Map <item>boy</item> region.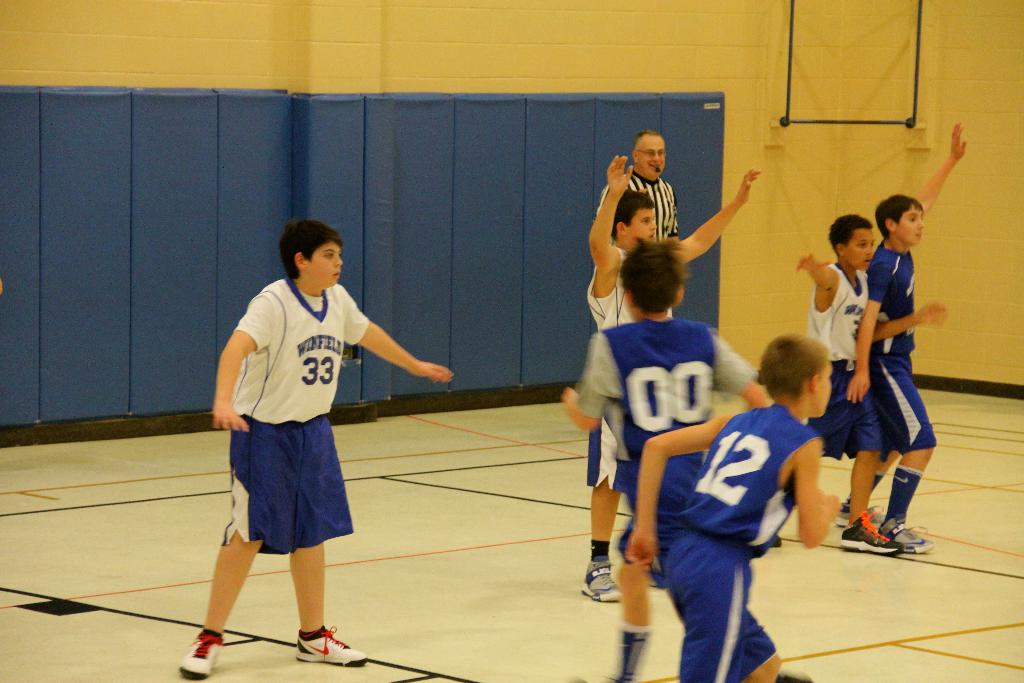
Mapped to rect(553, 233, 771, 597).
